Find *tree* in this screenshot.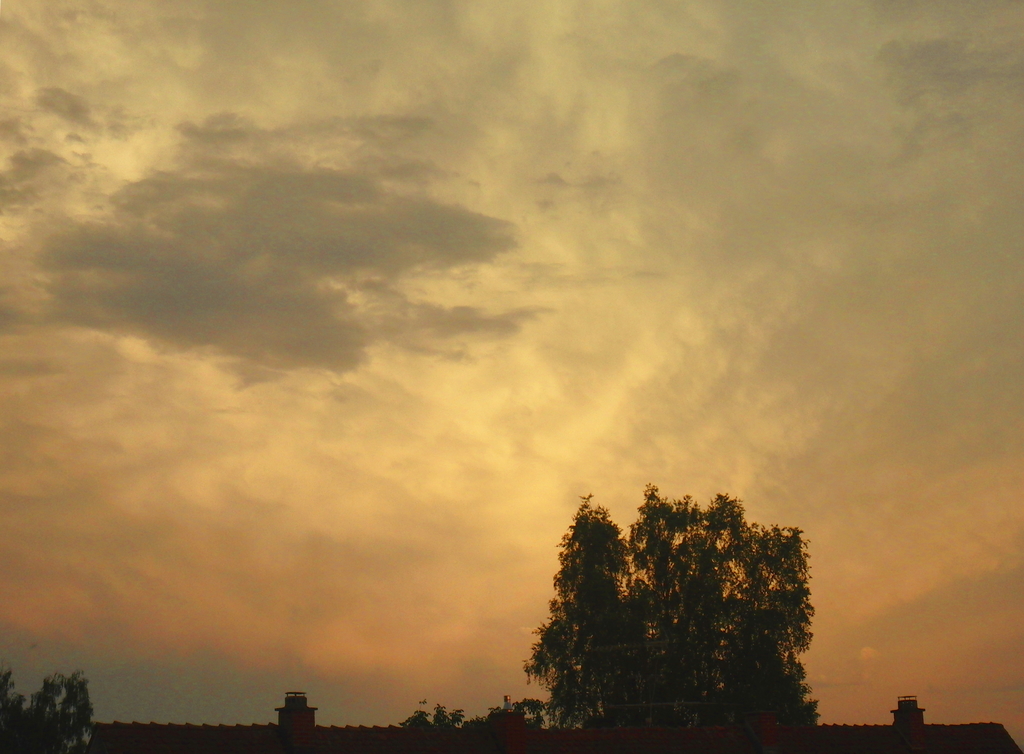
The bounding box for *tree* is pyautogui.locateOnScreen(0, 668, 96, 753).
